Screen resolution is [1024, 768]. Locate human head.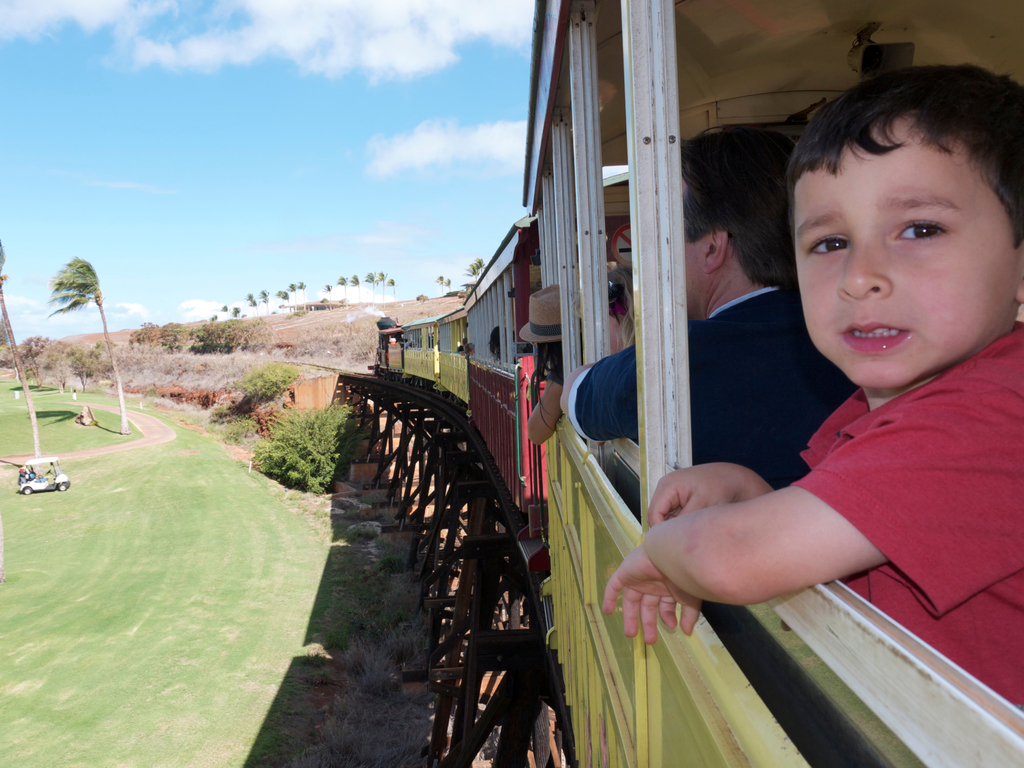
left=684, top=130, right=796, bottom=318.
